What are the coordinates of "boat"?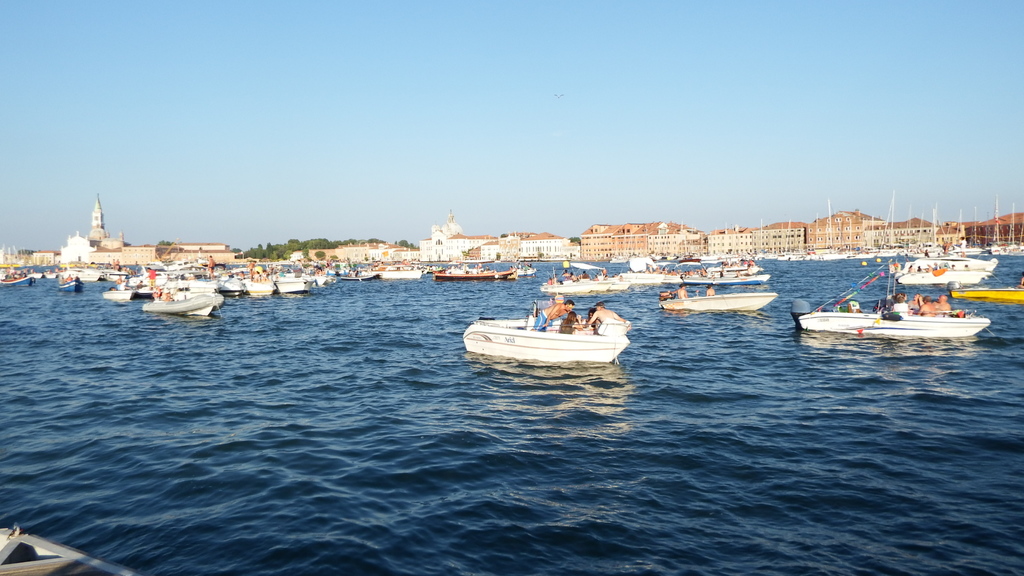
{"left": 0, "top": 262, "right": 36, "bottom": 287}.
